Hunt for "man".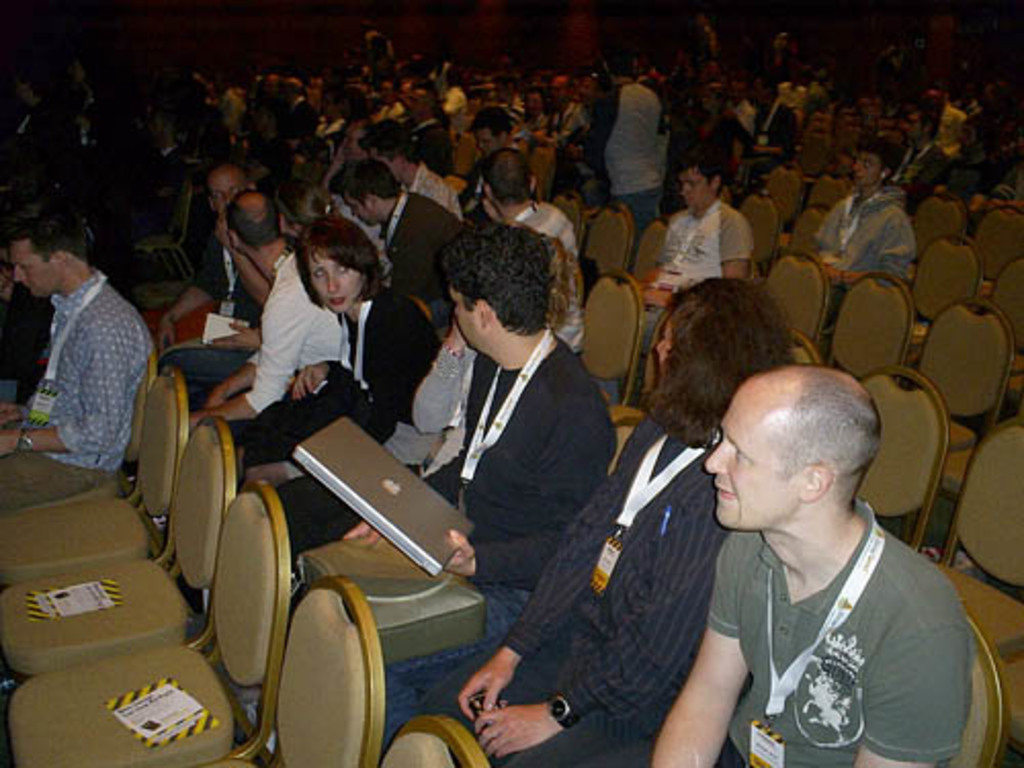
Hunted down at region(395, 84, 453, 145).
